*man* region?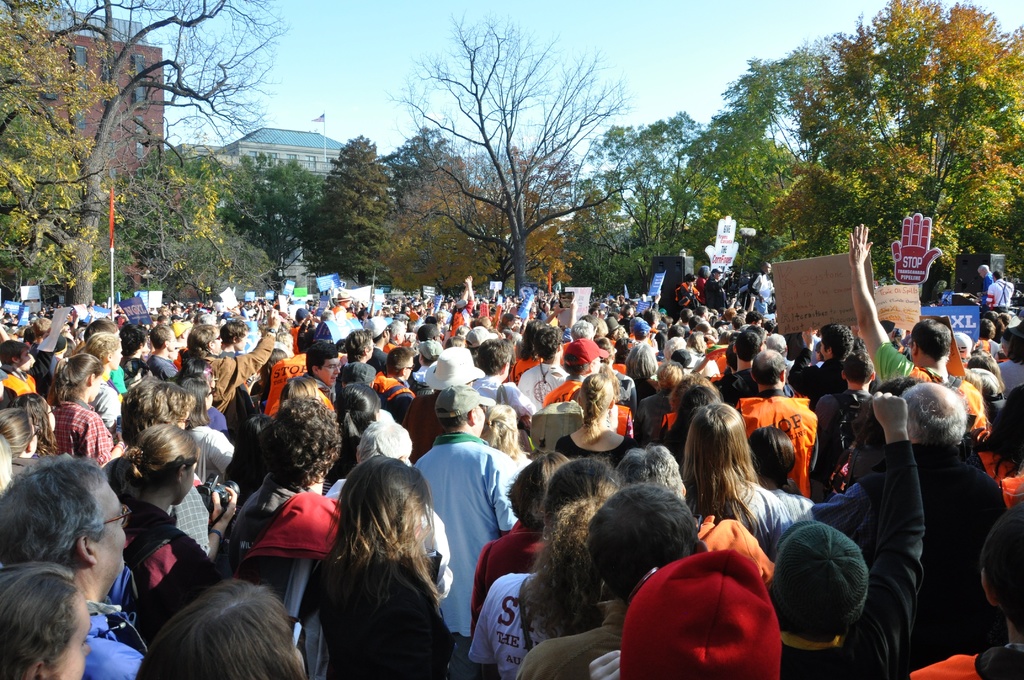
(x1=449, y1=276, x2=474, y2=332)
